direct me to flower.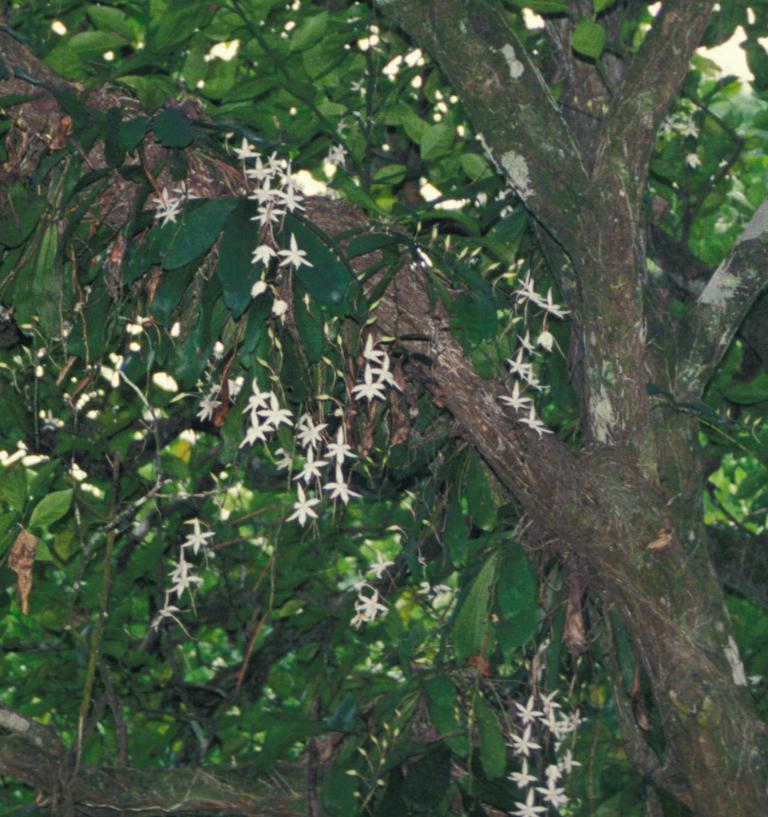
Direction: l=349, t=570, r=374, b=593.
